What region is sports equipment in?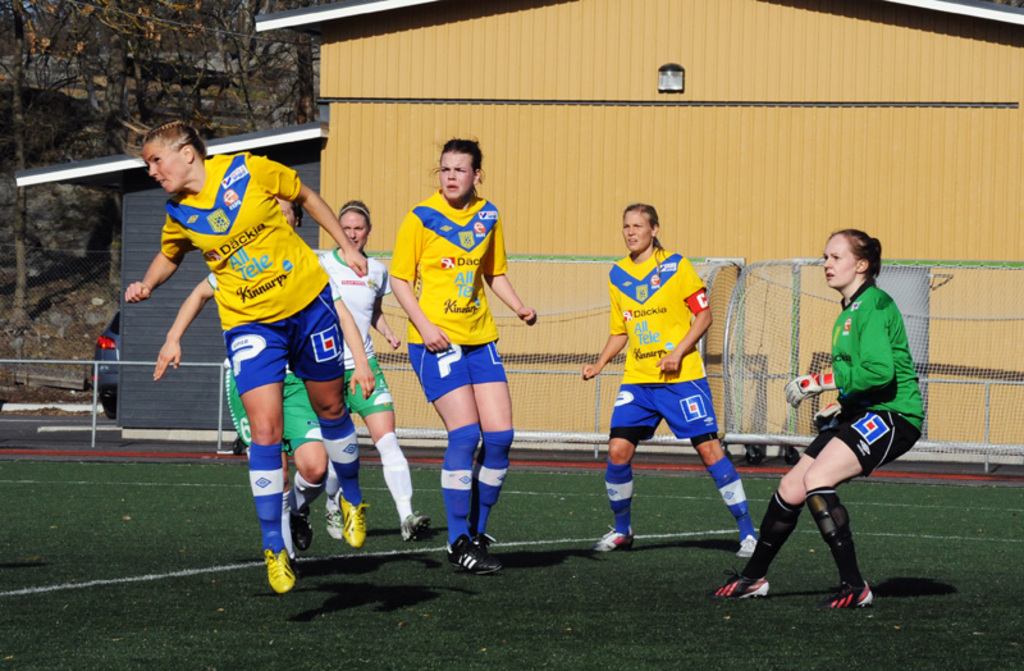
region(740, 531, 759, 556).
